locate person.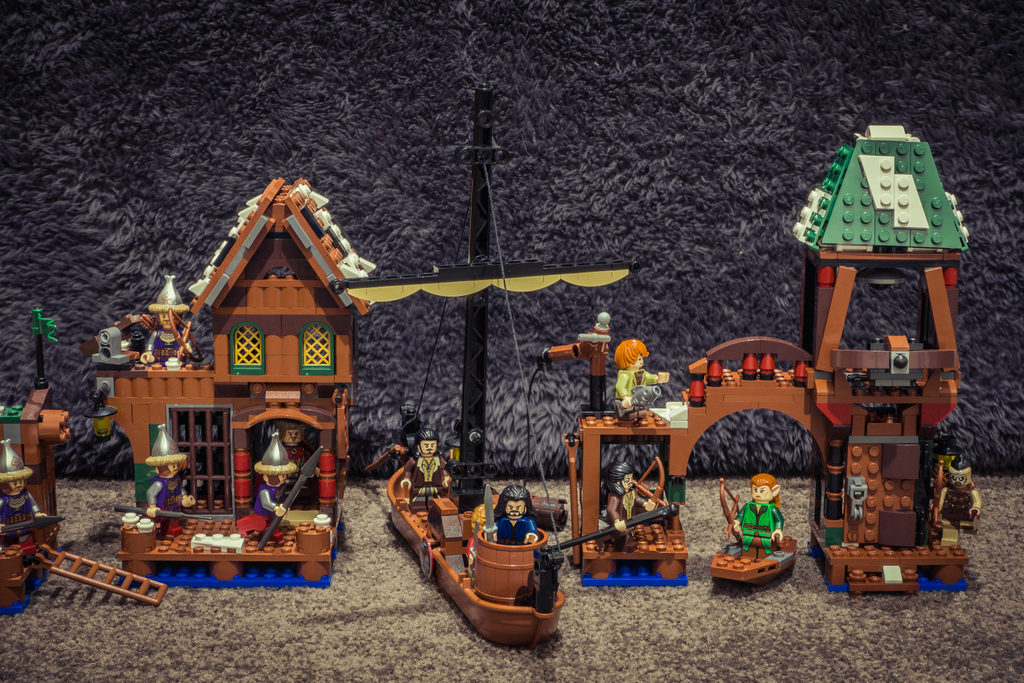
Bounding box: [x1=140, y1=272, x2=189, y2=365].
